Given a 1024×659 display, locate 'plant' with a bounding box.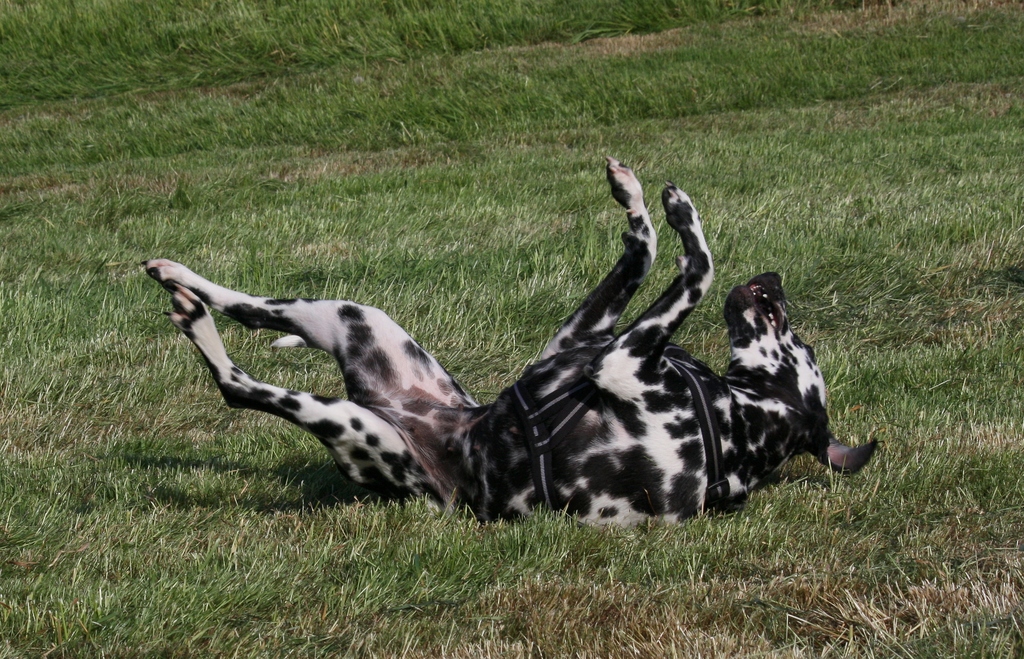
Located: bbox=[0, 509, 225, 658].
